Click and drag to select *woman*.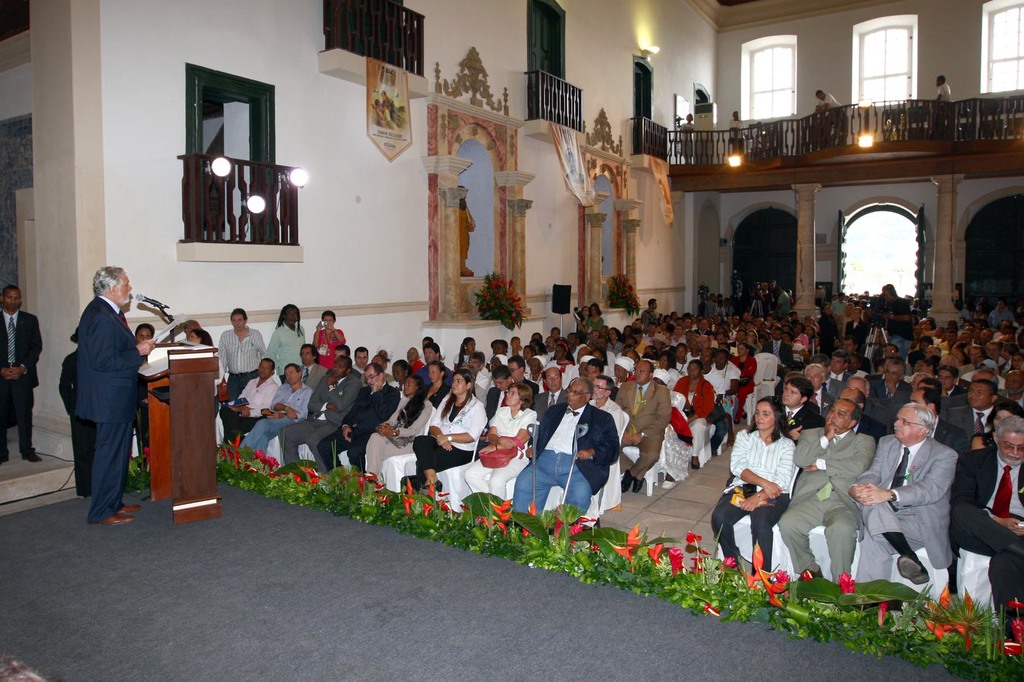
Selection: locate(672, 361, 715, 466).
